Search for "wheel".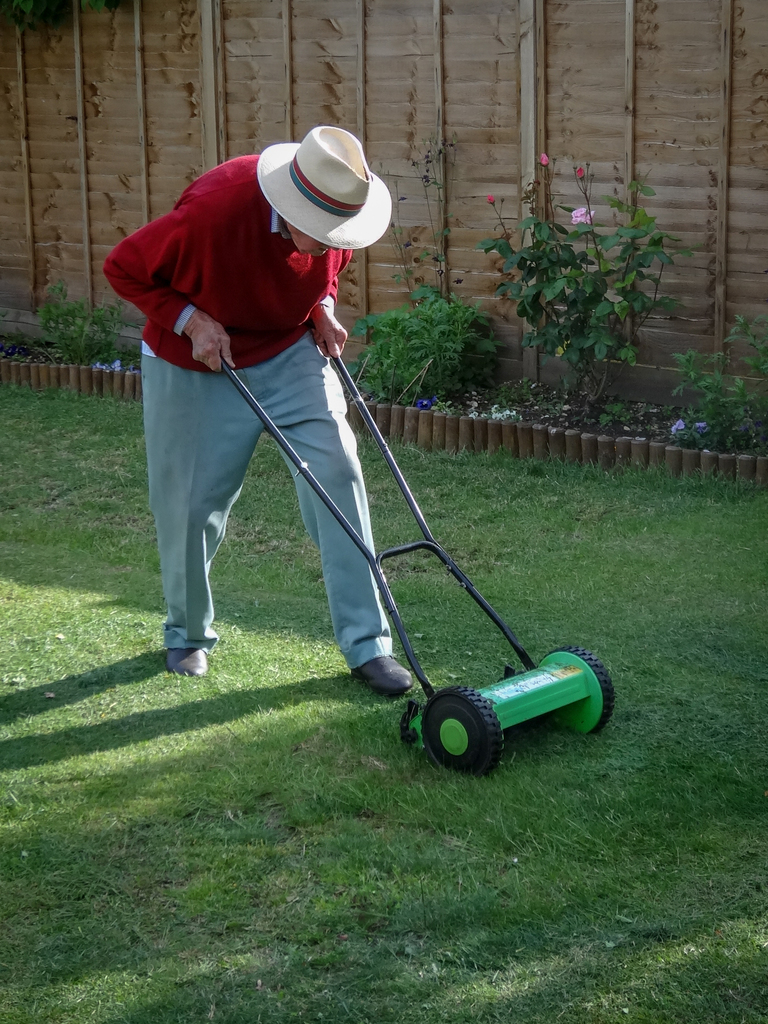
Found at [413,689,522,772].
